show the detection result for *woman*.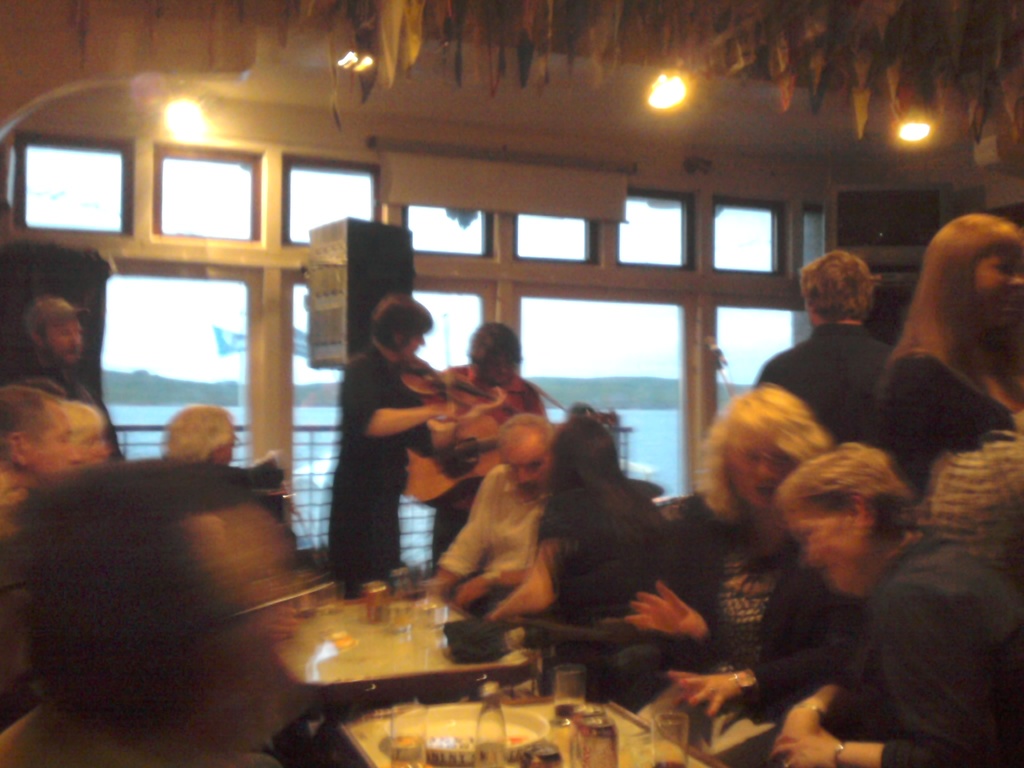
left=873, top=211, right=1023, bottom=499.
